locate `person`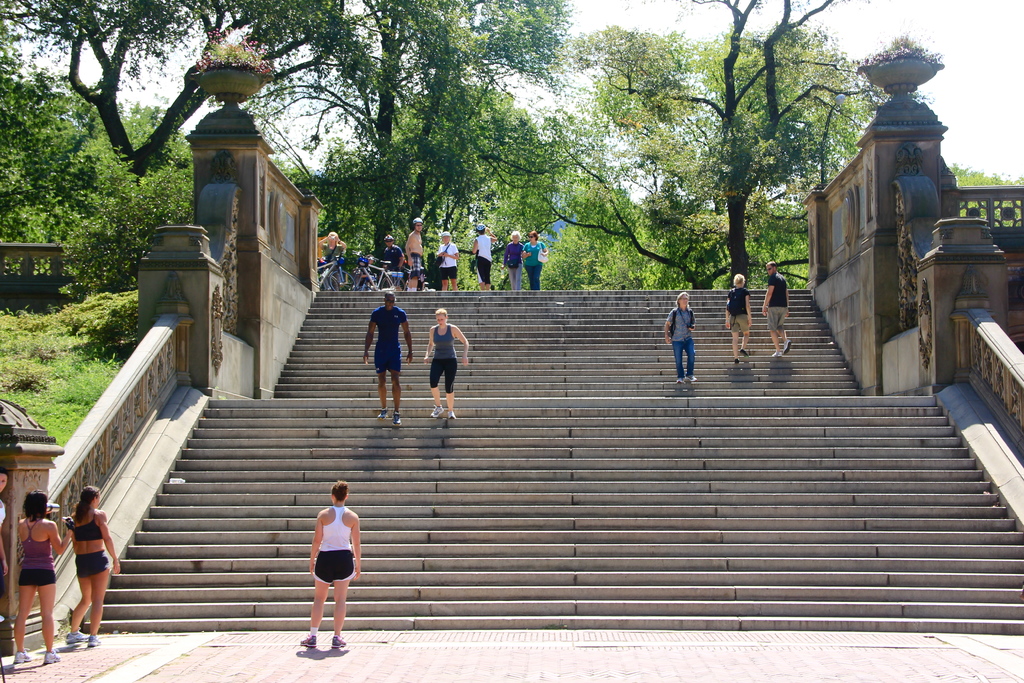
left=425, top=309, right=468, bottom=418
